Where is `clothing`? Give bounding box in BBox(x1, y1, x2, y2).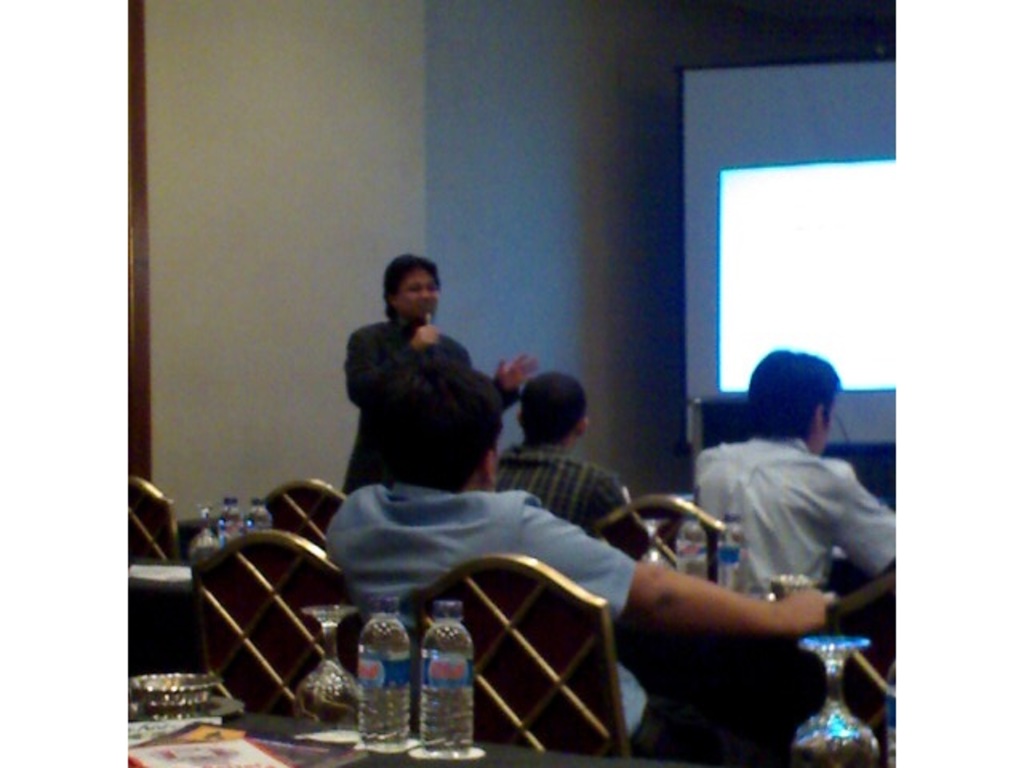
BBox(486, 443, 672, 566).
